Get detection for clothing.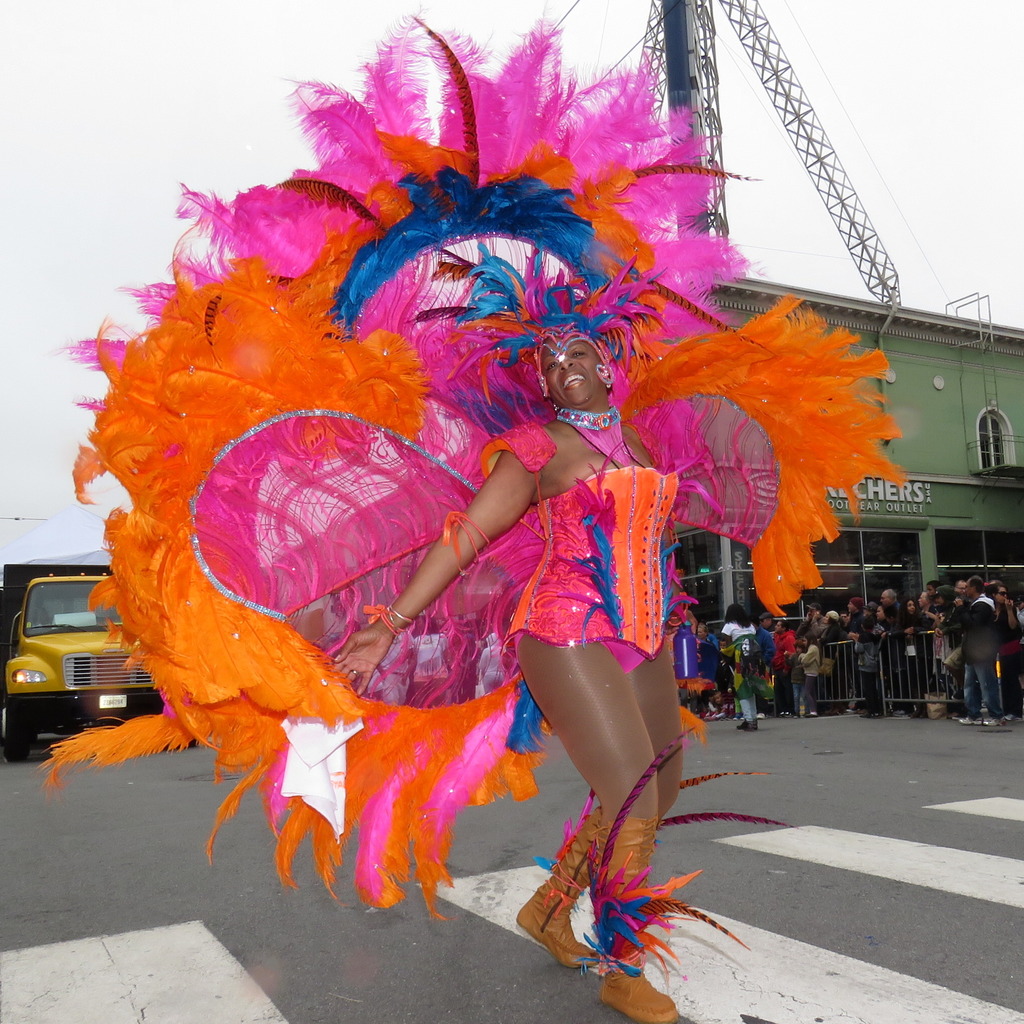
Detection: box=[691, 629, 720, 685].
